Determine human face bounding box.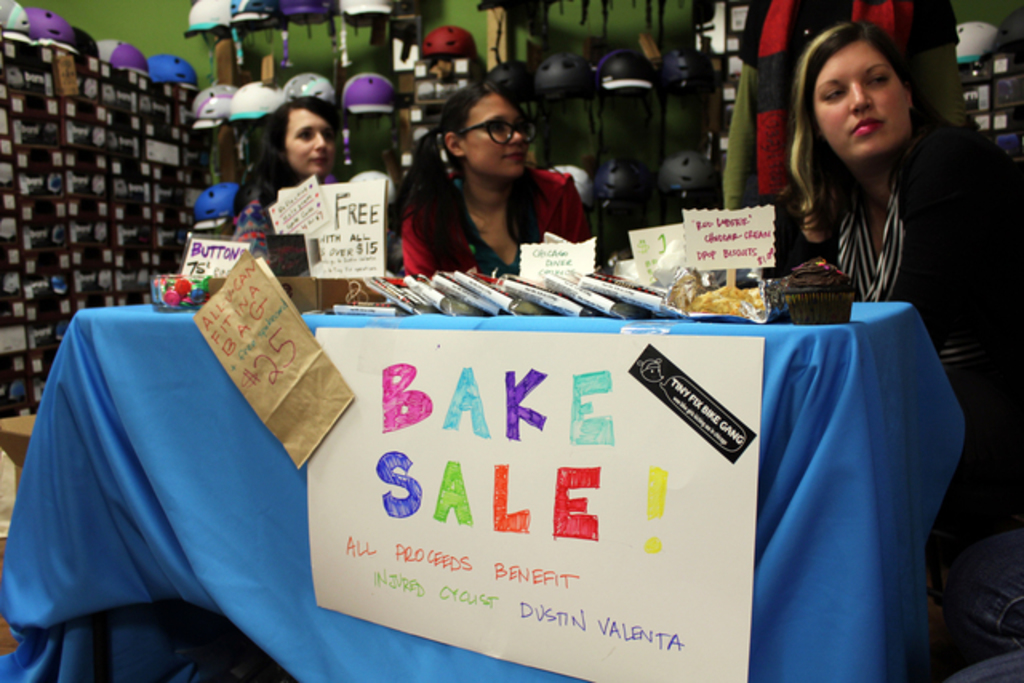
Determined: (x1=286, y1=110, x2=336, y2=179).
